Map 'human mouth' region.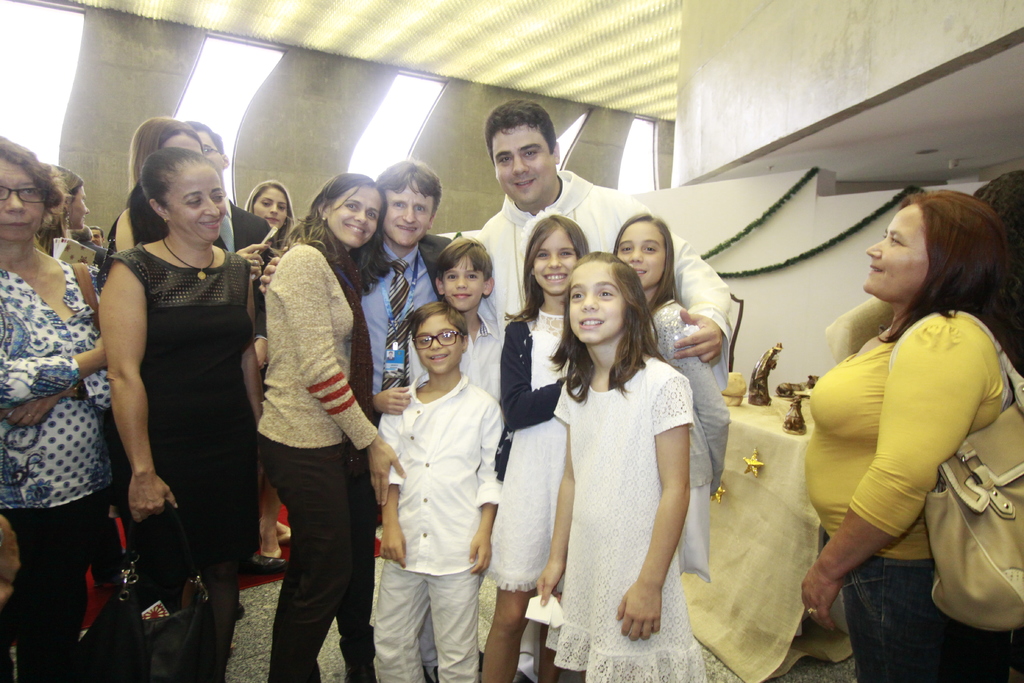
Mapped to bbox(264, 217, 279, 222).
